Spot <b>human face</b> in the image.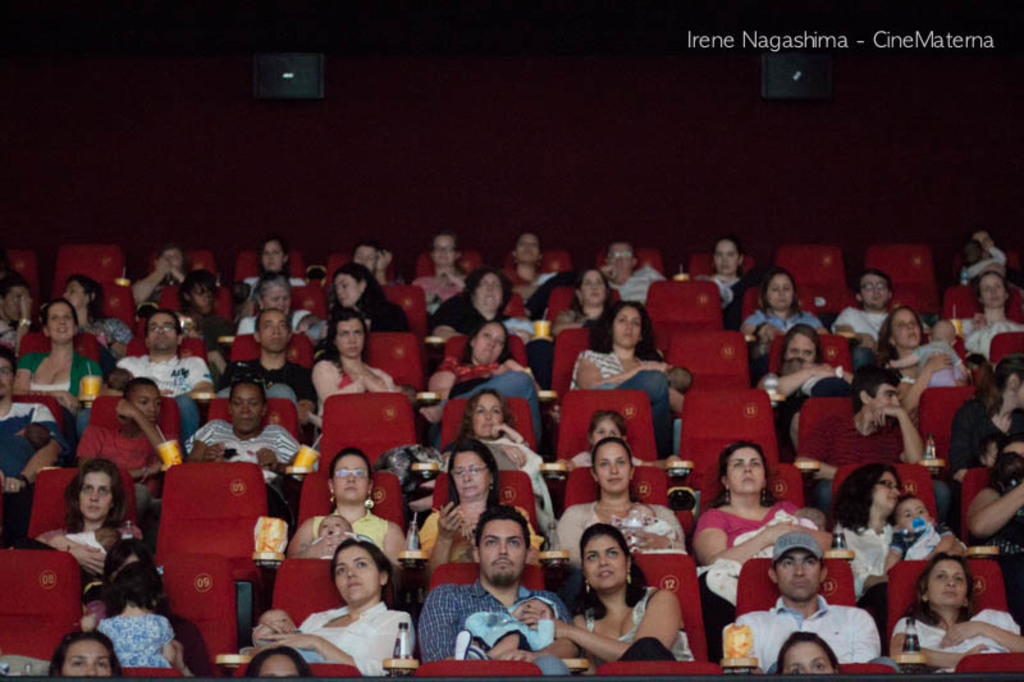
<b>human face</b> found at [left=477, top=397, right=500, bottom=436].
